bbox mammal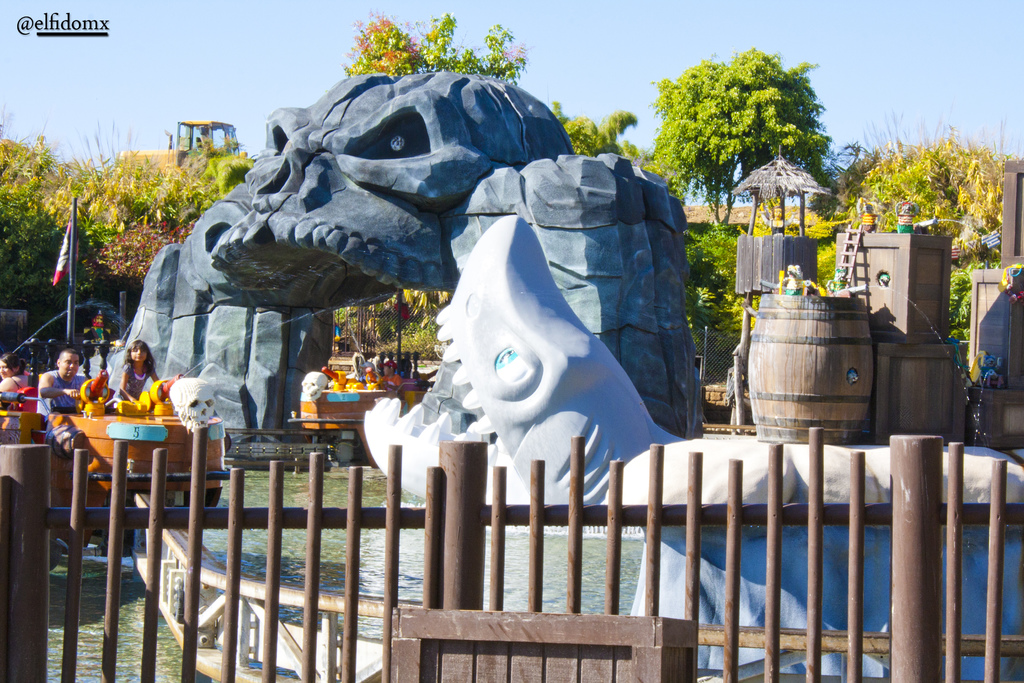
(399,352,413,376)
